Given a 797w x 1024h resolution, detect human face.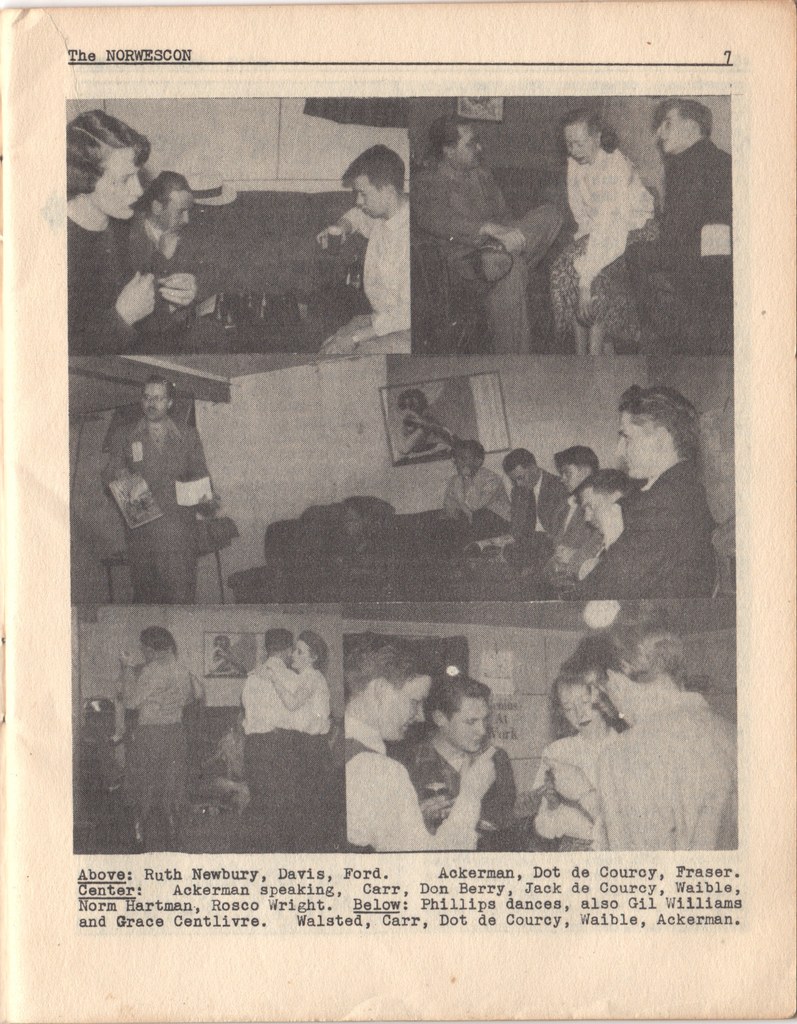
bbox=[579, 486, 615, 526].
